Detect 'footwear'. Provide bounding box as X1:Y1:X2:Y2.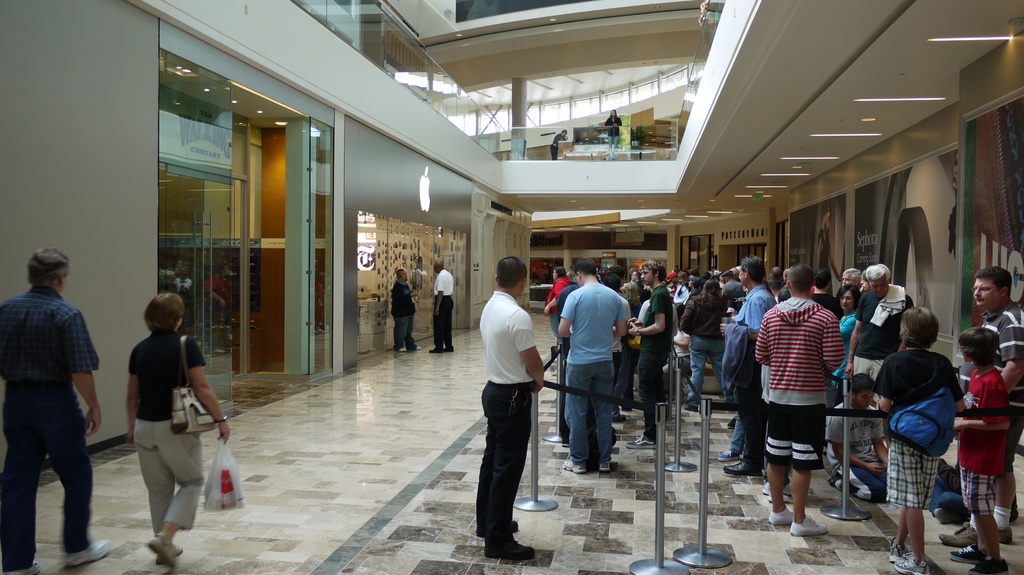
727:414:737:428.
